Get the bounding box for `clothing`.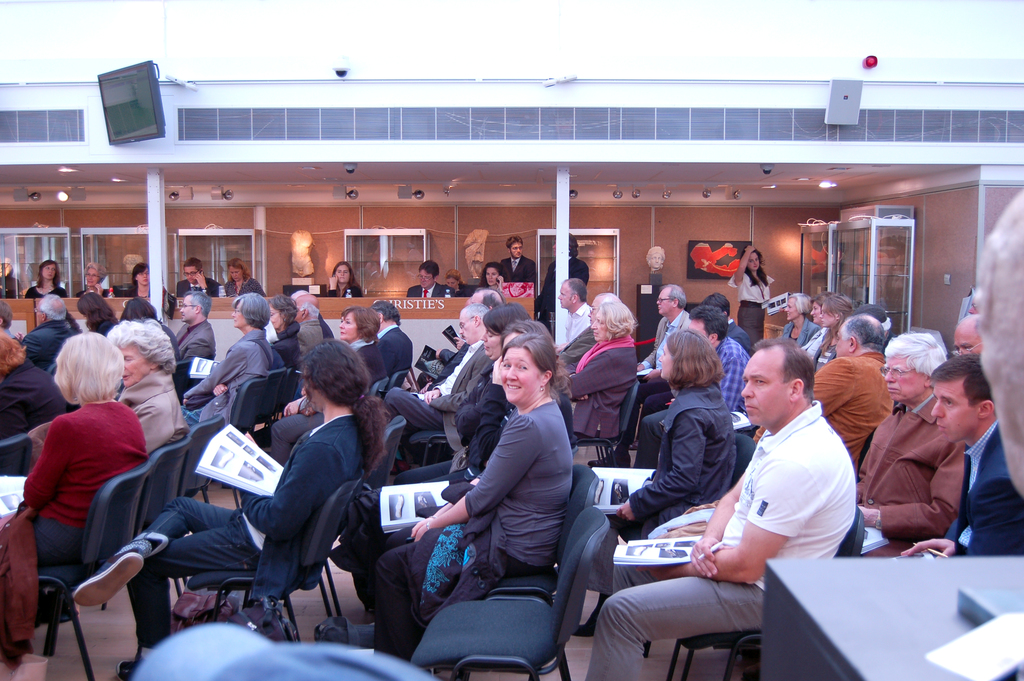
x1=29 y1=283 x2=69 y2=299.
